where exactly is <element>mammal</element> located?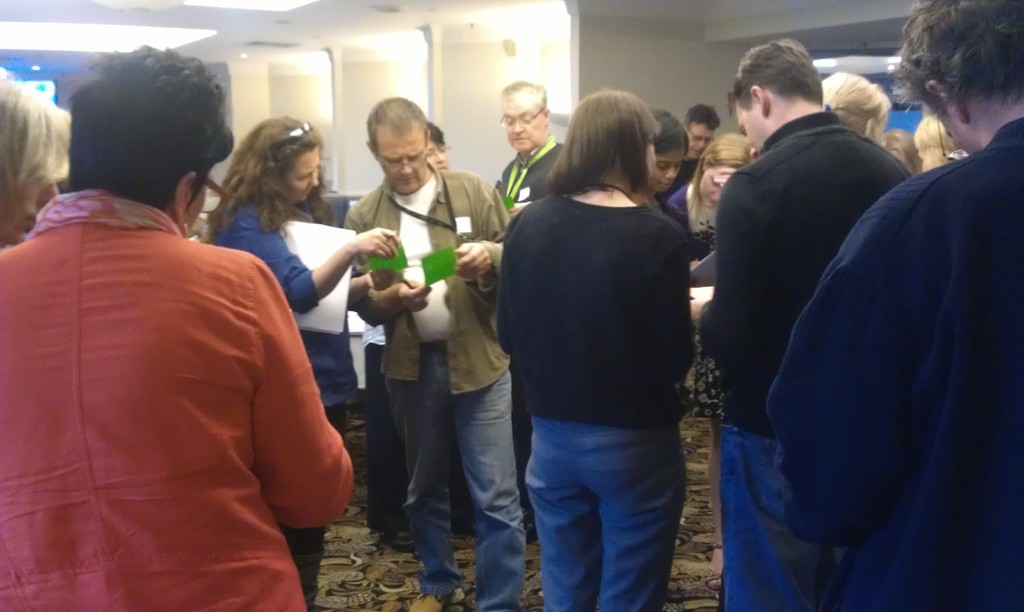
Its bounding box is (x1=0, y1=60, x2=75, y2=254).
